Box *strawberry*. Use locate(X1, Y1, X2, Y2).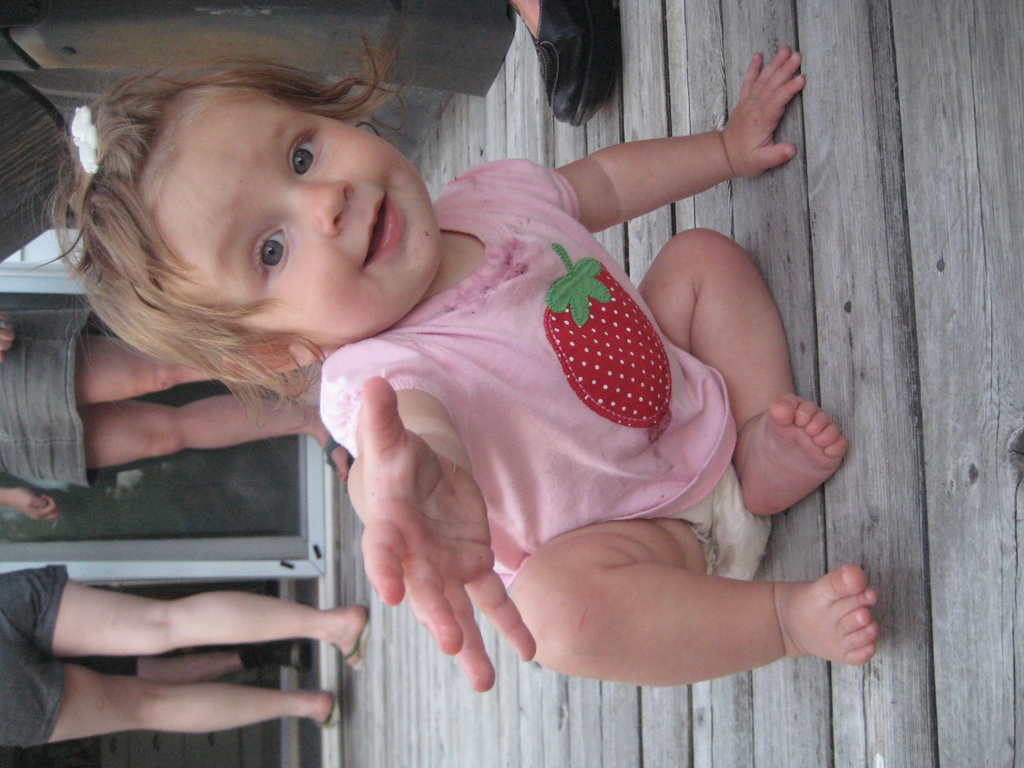
locate(546, 298, 671, 426).
